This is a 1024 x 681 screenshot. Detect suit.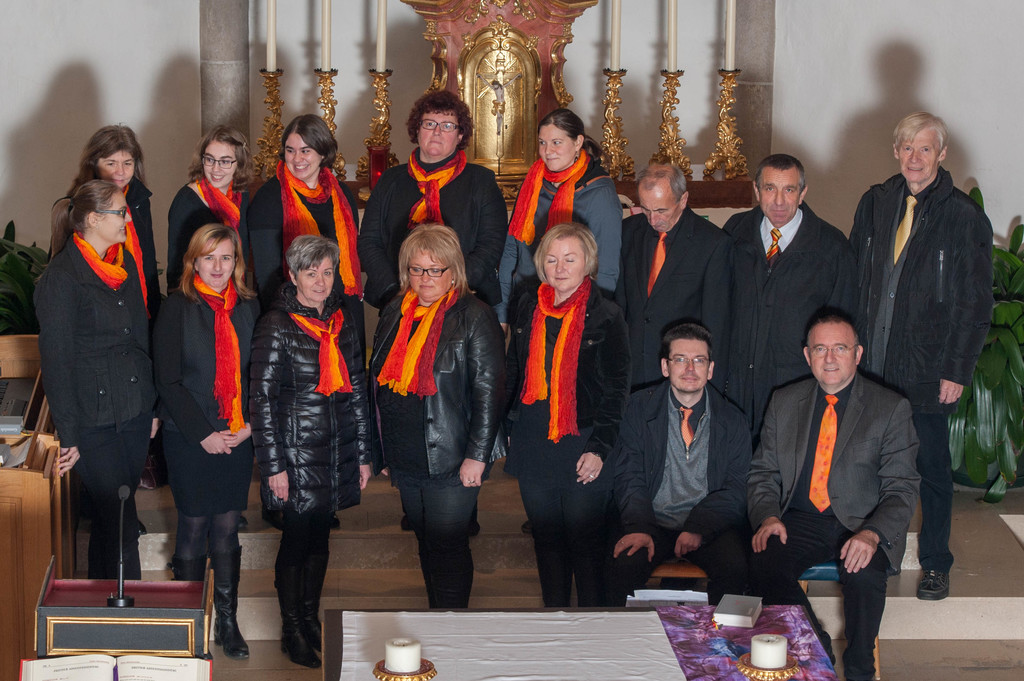
box=[608, 207, 731, 397].
